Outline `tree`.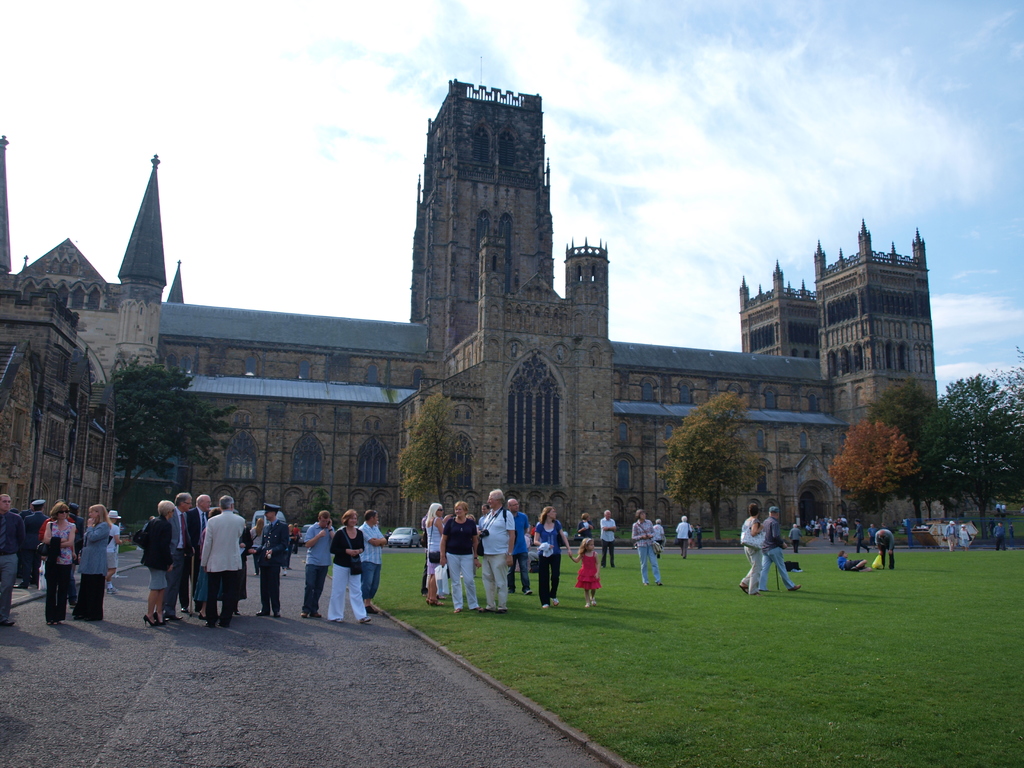
Outline: <bbox>909, 364, 1023, 543</bbox>.
